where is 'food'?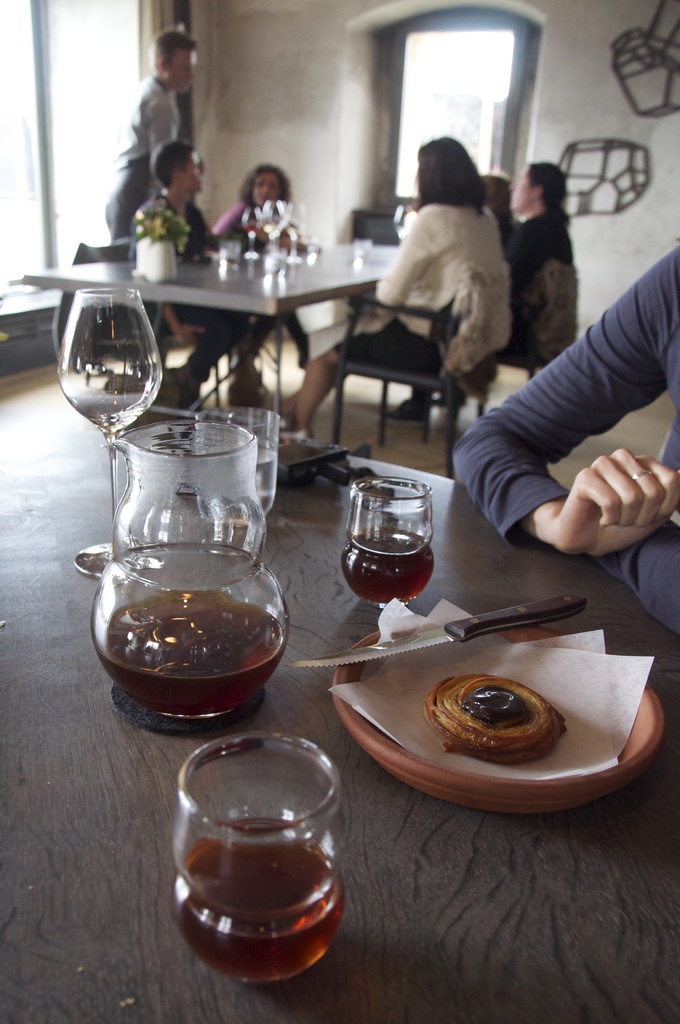
Rect(417, 671, 563, 763).
